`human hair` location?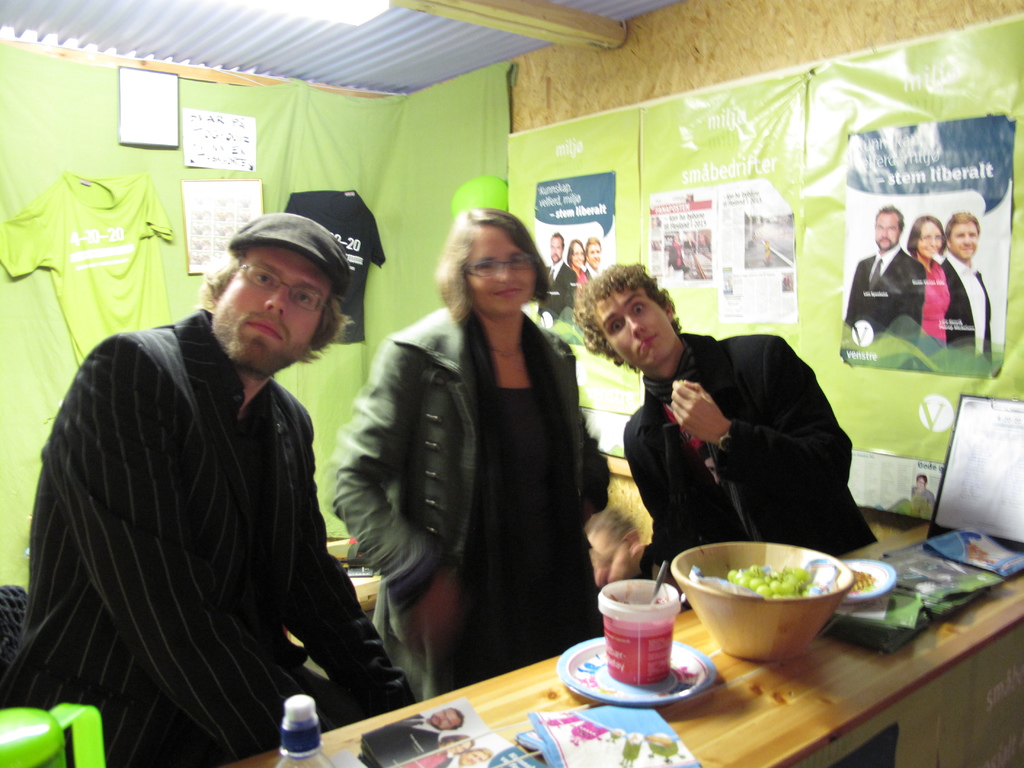
{"left": 438, "top": 204, "right": 539, "bottom": 328}
